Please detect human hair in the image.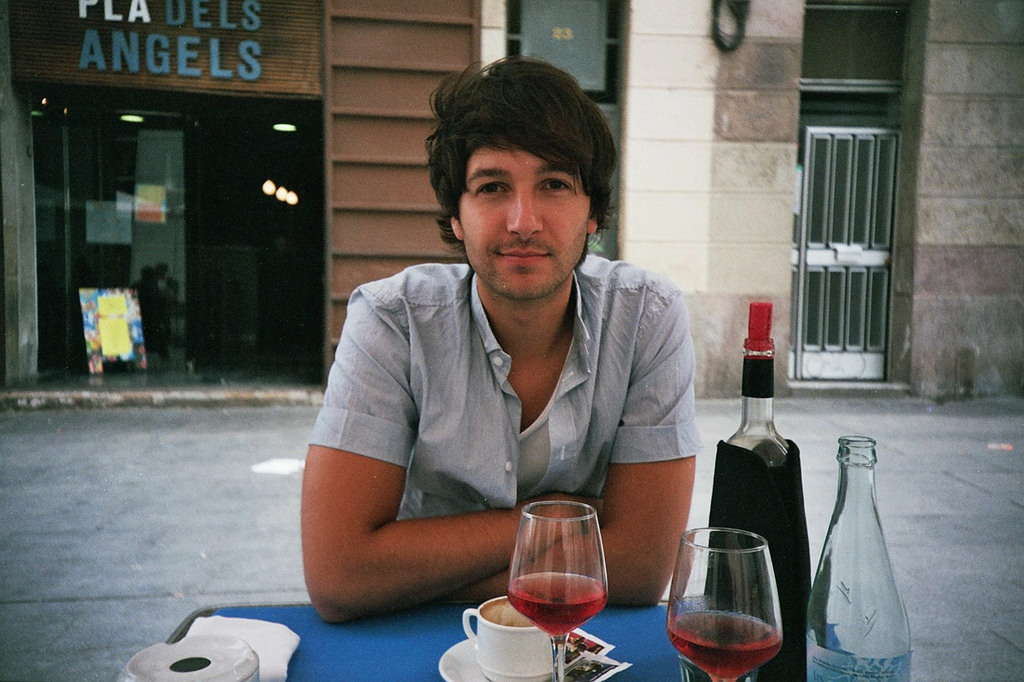
<box>422,54,605,246</box>.
